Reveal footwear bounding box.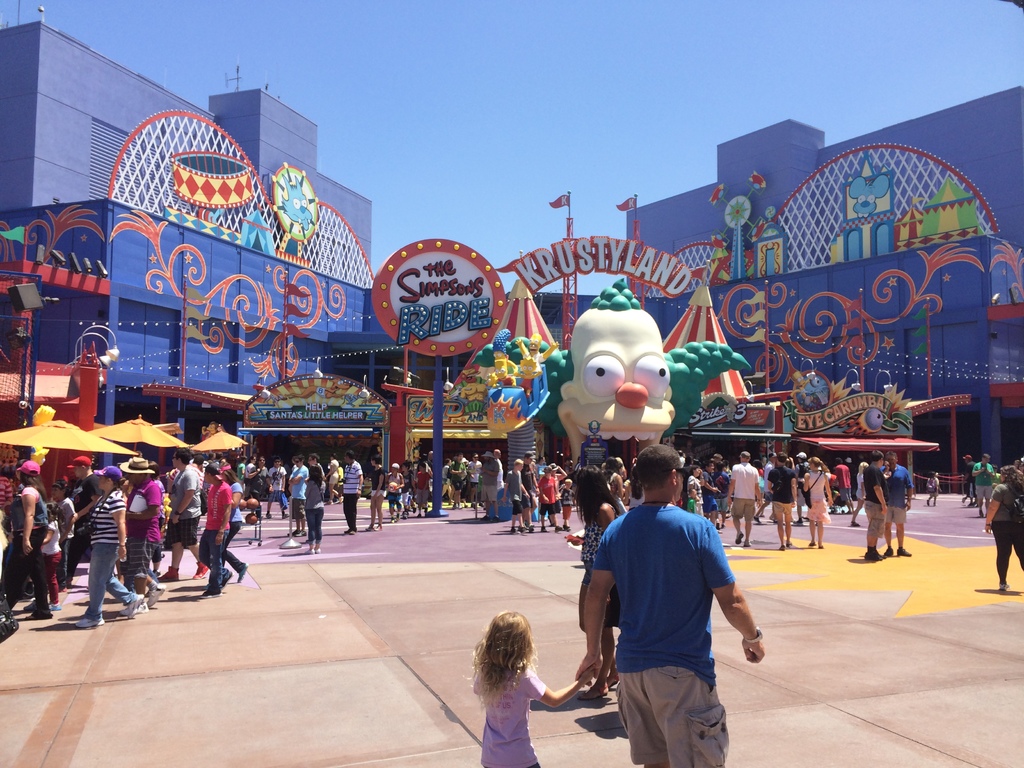
Revealed: <box>198,586,222,598</box>.
